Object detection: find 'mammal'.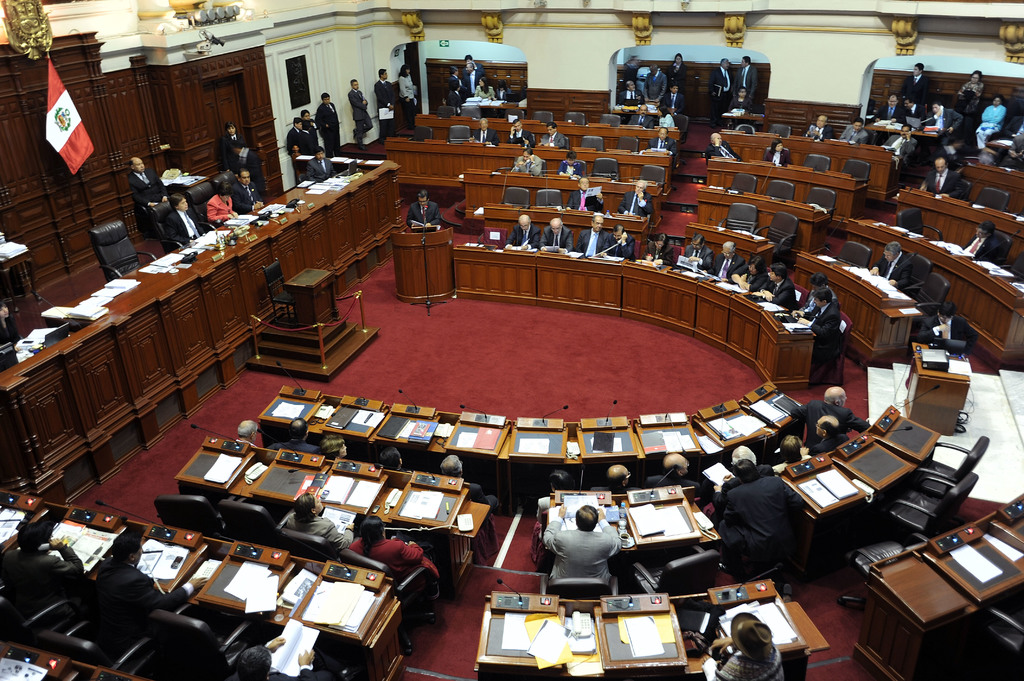
locate(627, 102, 653, 128).
